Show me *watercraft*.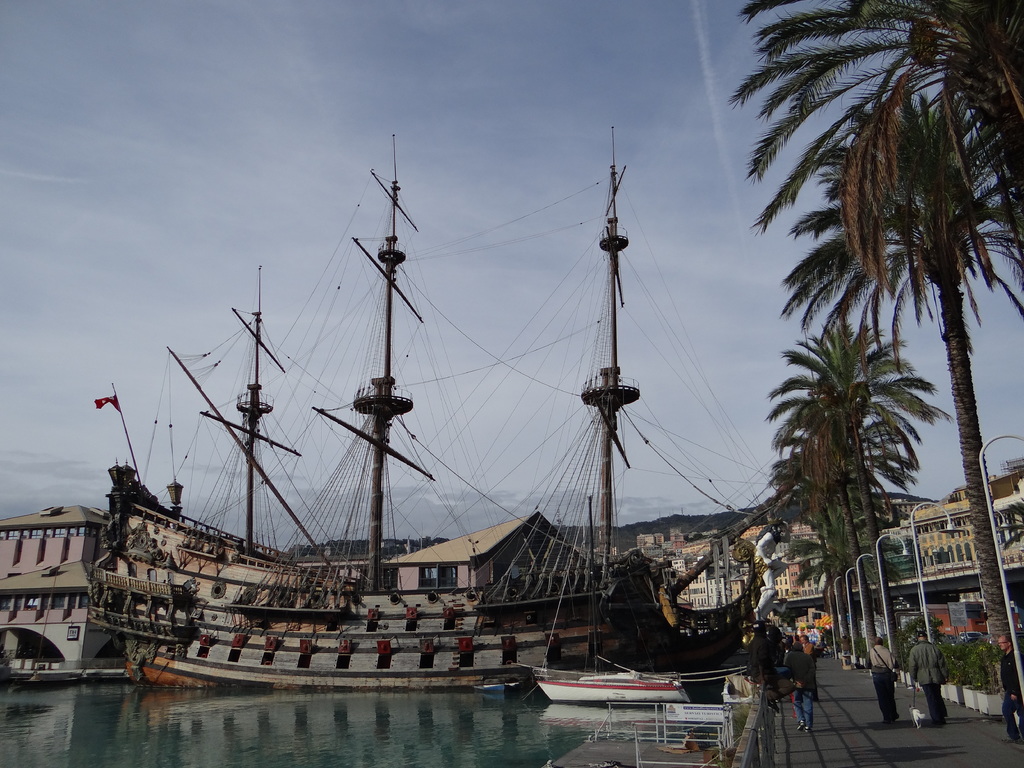
*watercraft* is here: 539,683,694,707.
